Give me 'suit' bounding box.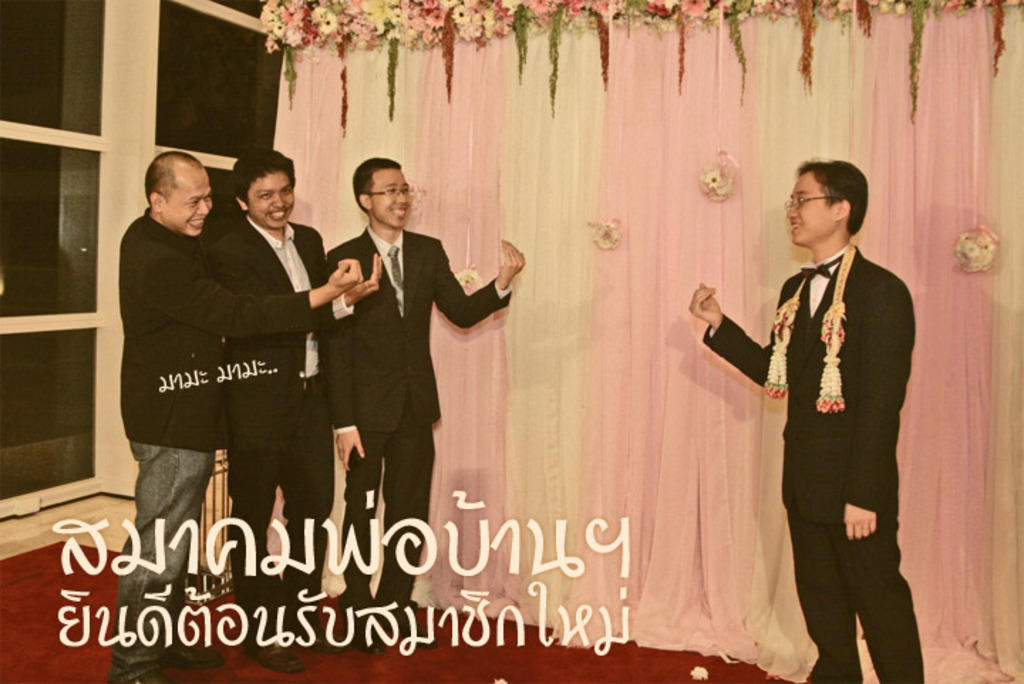
bbox=[707, 144, 923, 678].
